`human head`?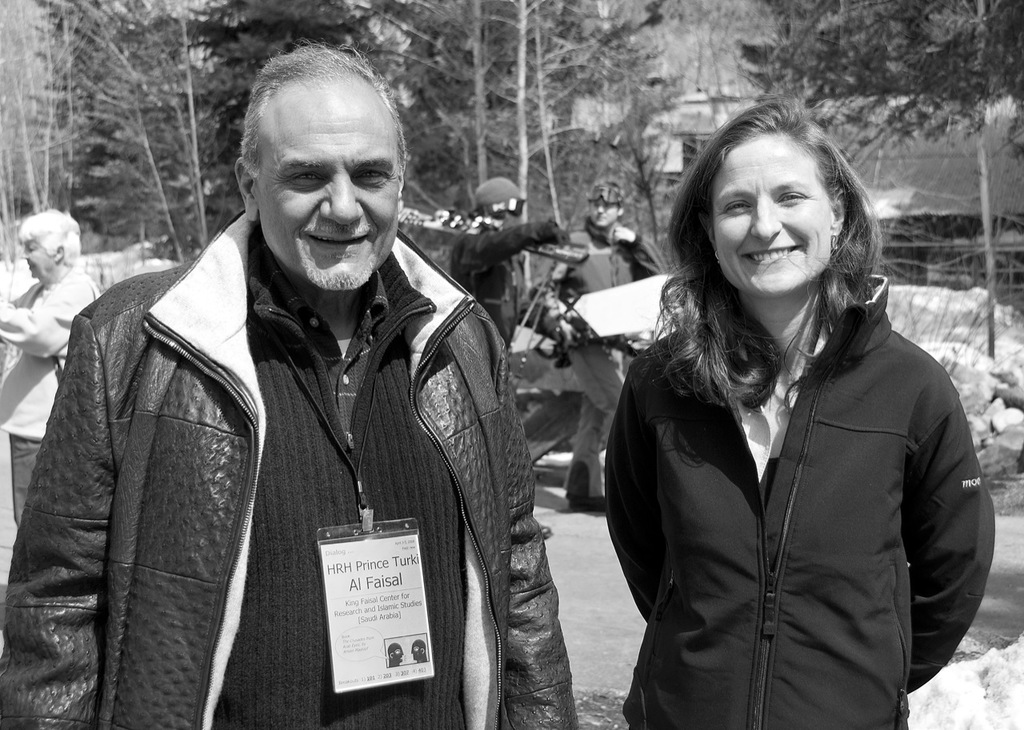
select_region(587, 180, 628, 229)
